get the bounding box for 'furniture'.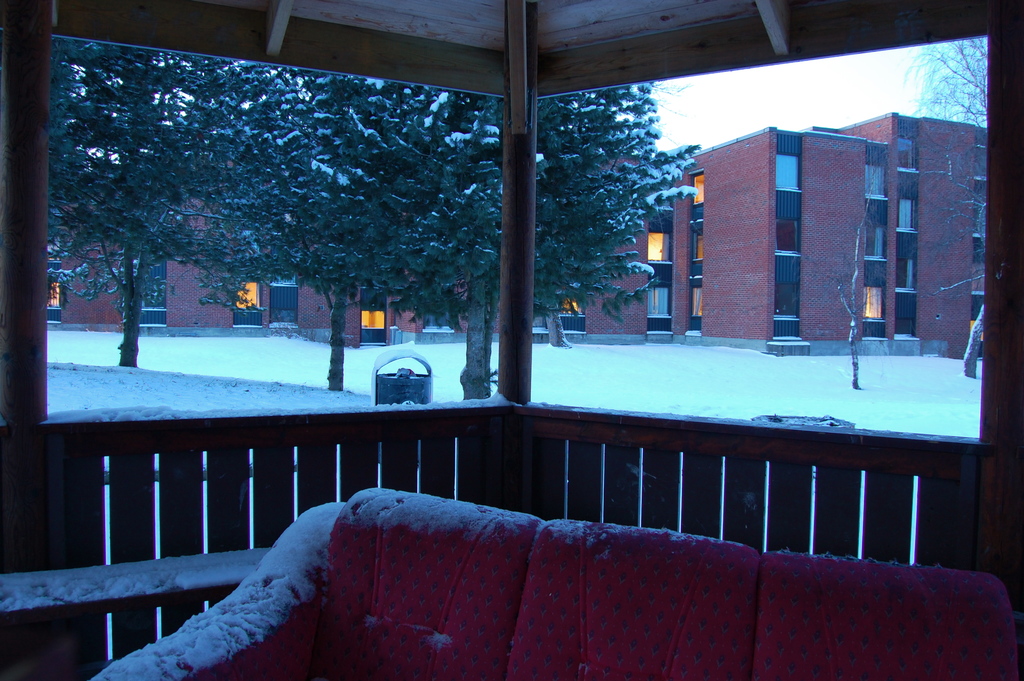
88, 483, 1023, 680.
